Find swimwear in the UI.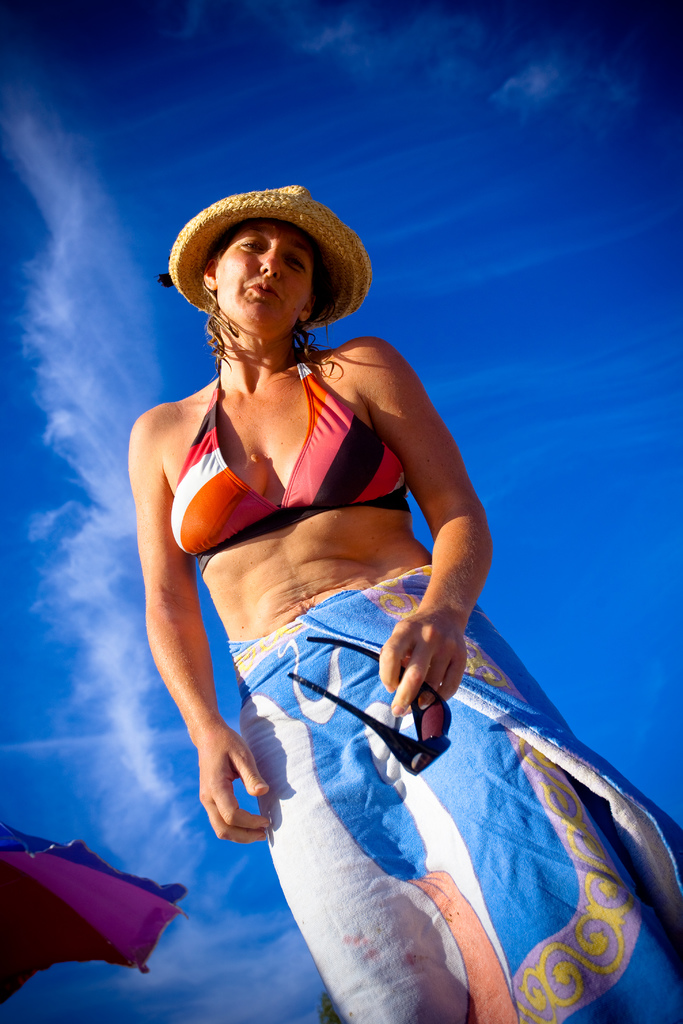
UI element at 163,378,405,545.
